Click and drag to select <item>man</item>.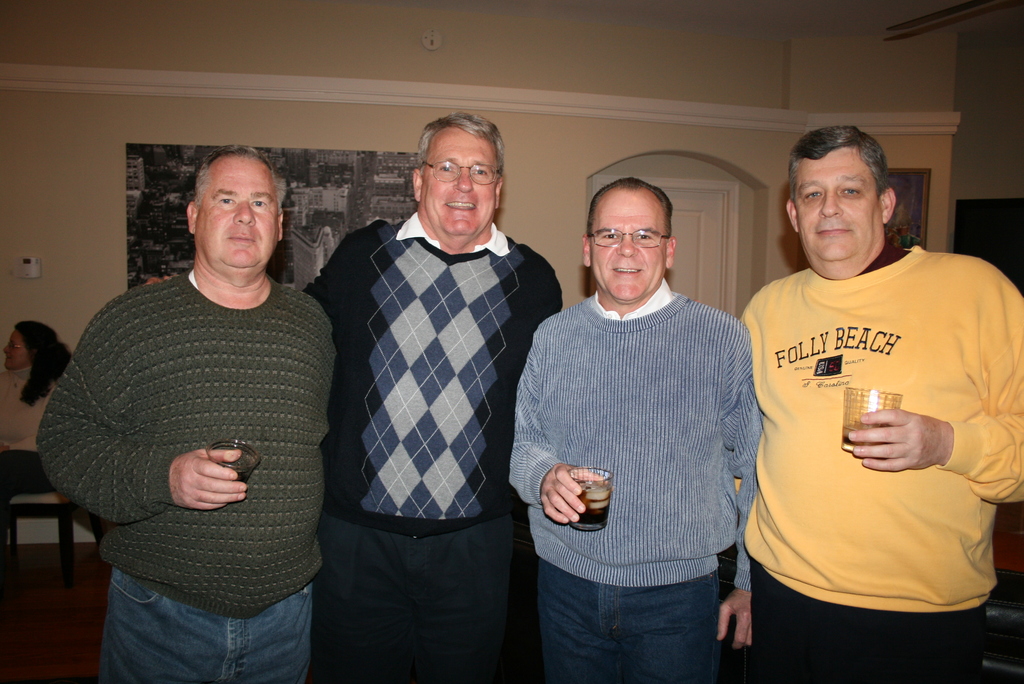
Selection: [x1=35, y1=145, x2=340, y2=683].
